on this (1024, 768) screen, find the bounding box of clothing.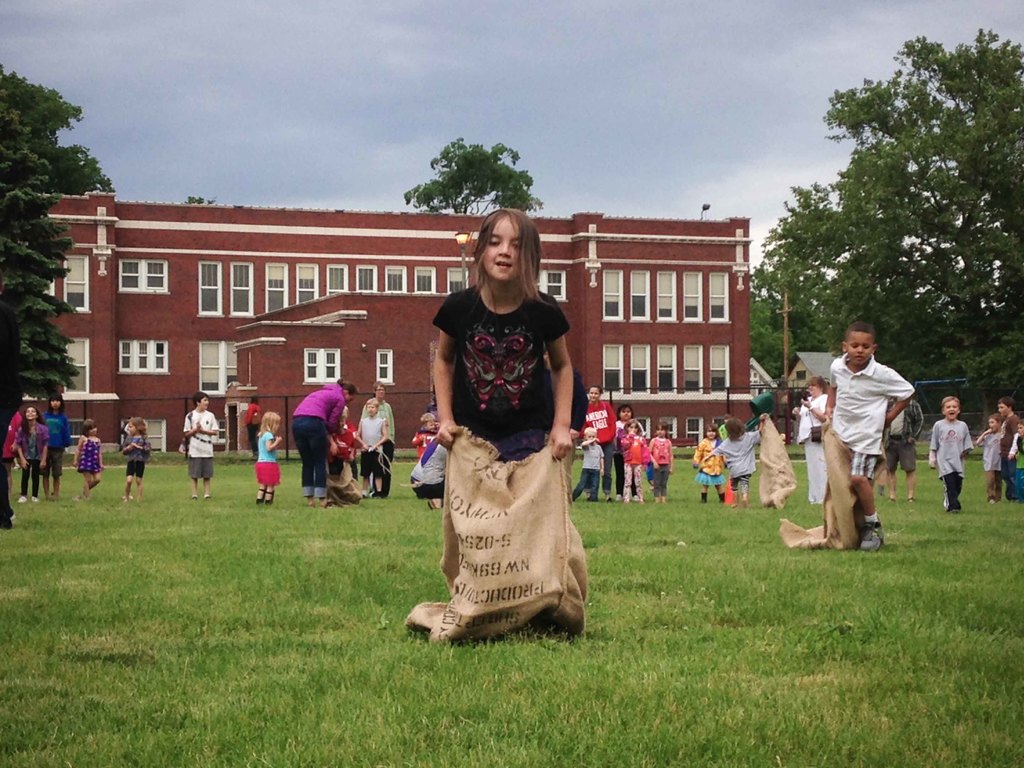
Bounding box: select_region(824, 355, 915, 482).
